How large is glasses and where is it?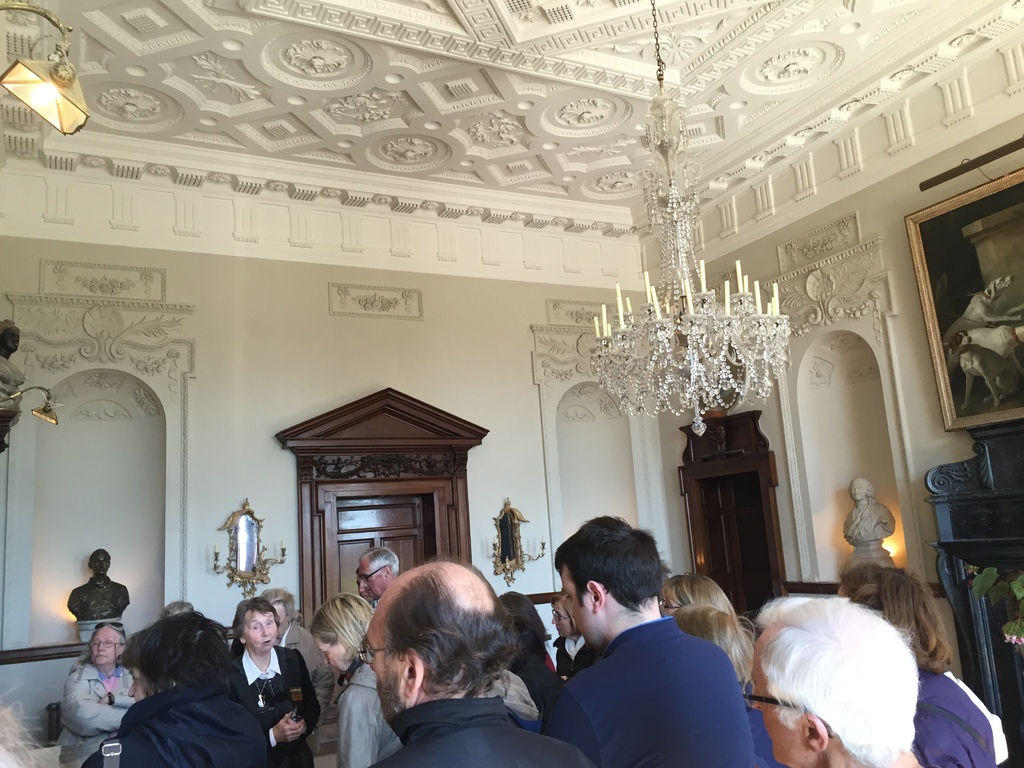
Bounding box: Rect(659, 600, 680, 610).
